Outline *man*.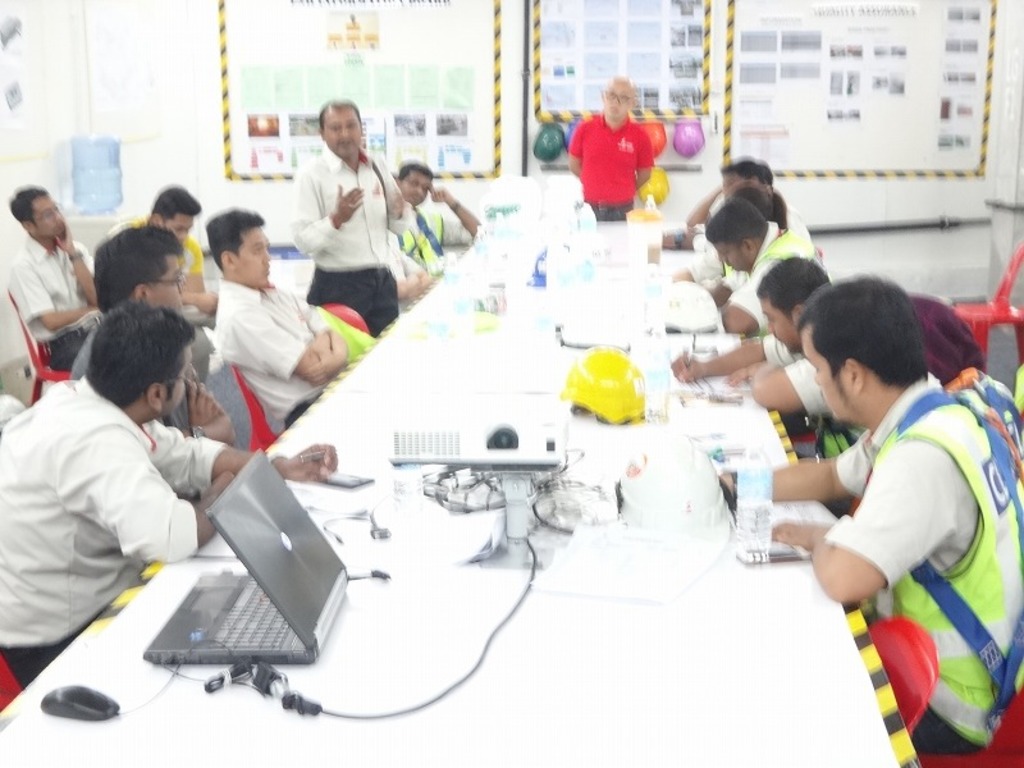
Outline: 68/216/246/486.
